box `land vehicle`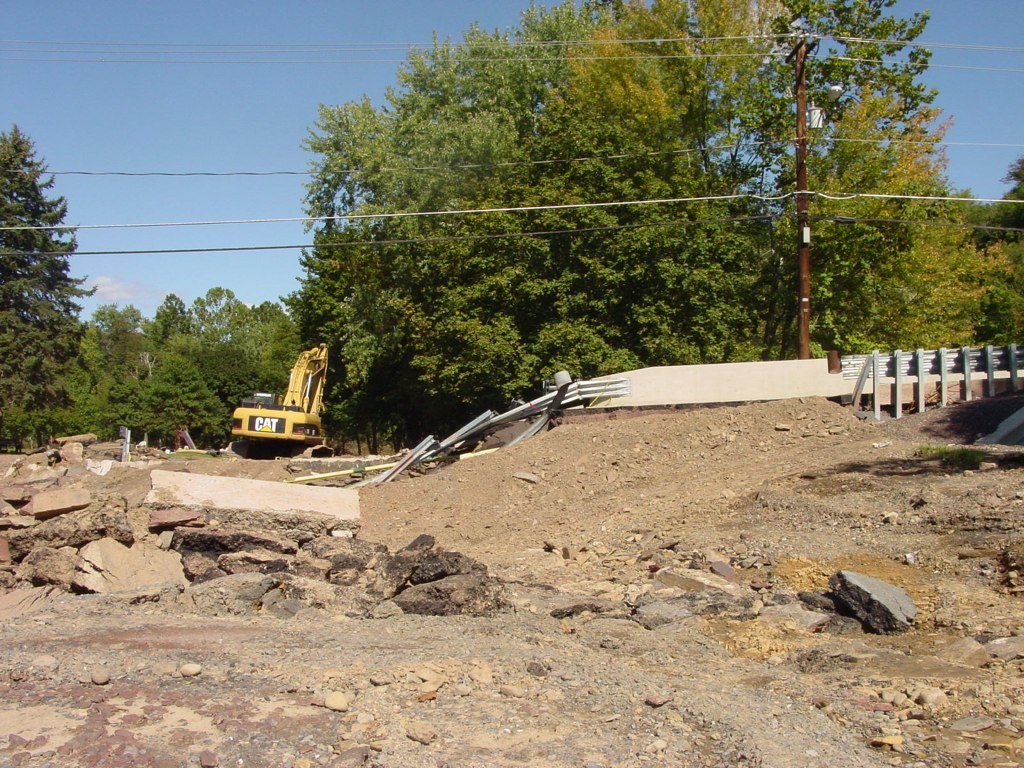
bbox=(222, 356, 339, 458)
